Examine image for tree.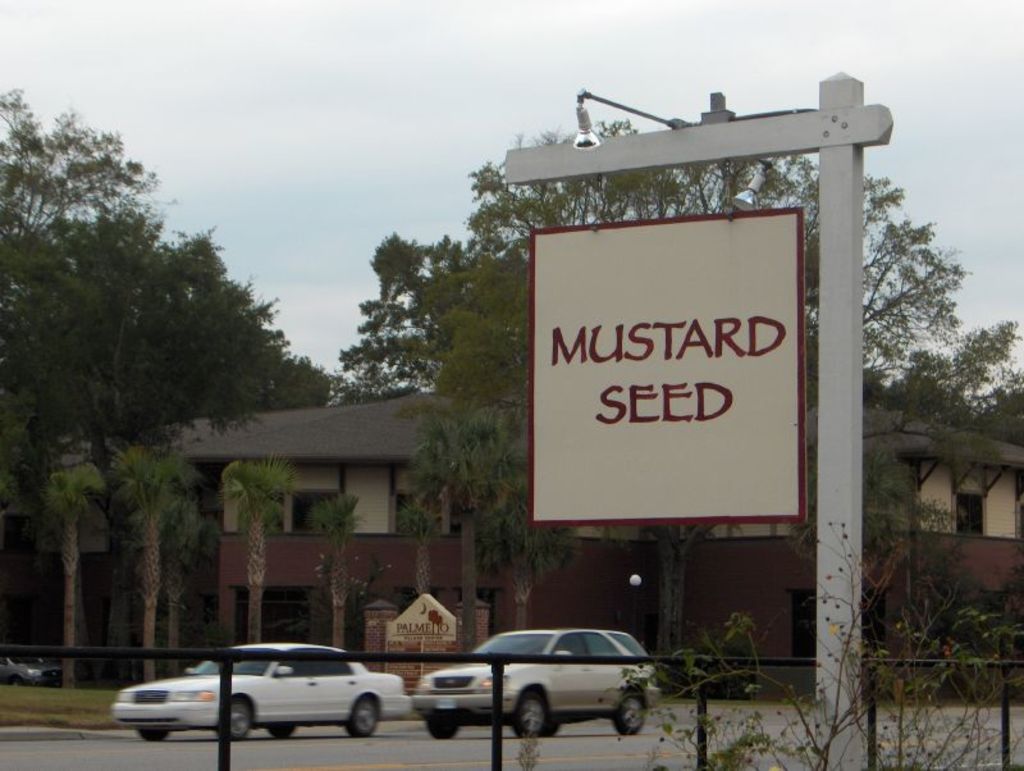
Examination result: x1=326, y1=231, x2=476, y2=401.
